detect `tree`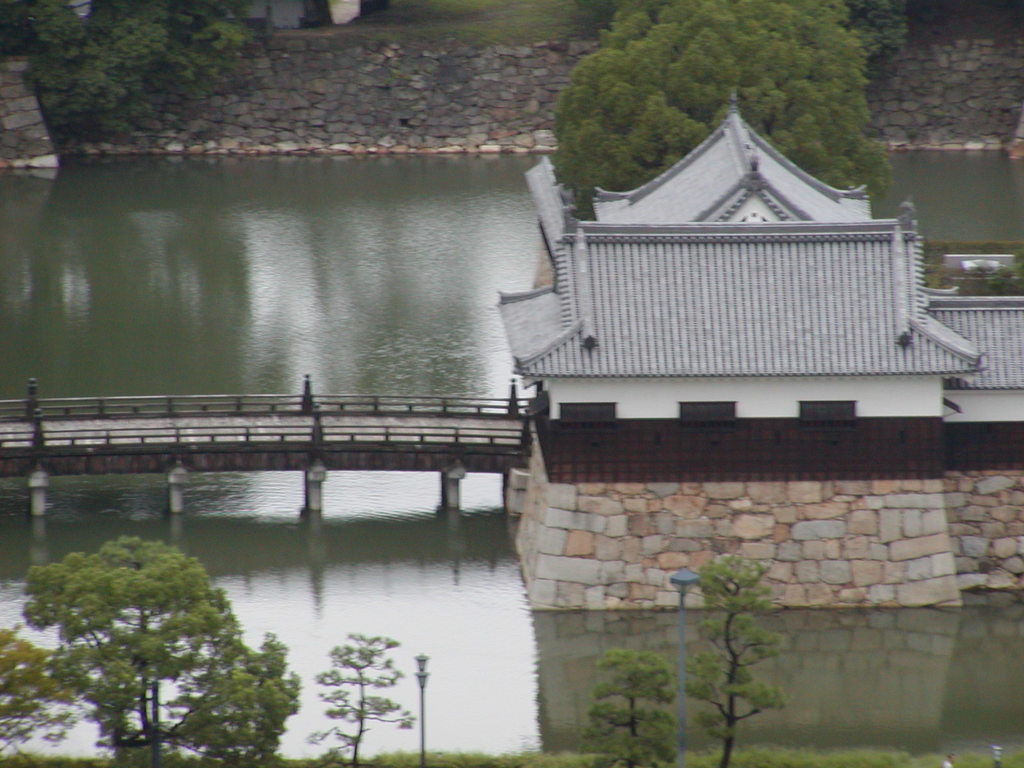
(4,0,278,142)
